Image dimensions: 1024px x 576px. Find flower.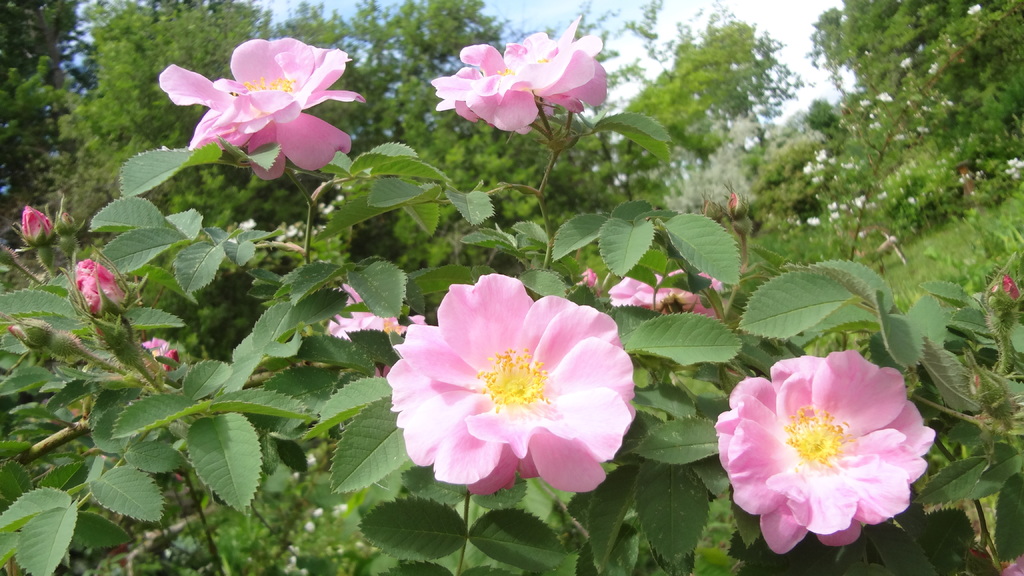
[left=712, top=347, right=937, bottom=556].
